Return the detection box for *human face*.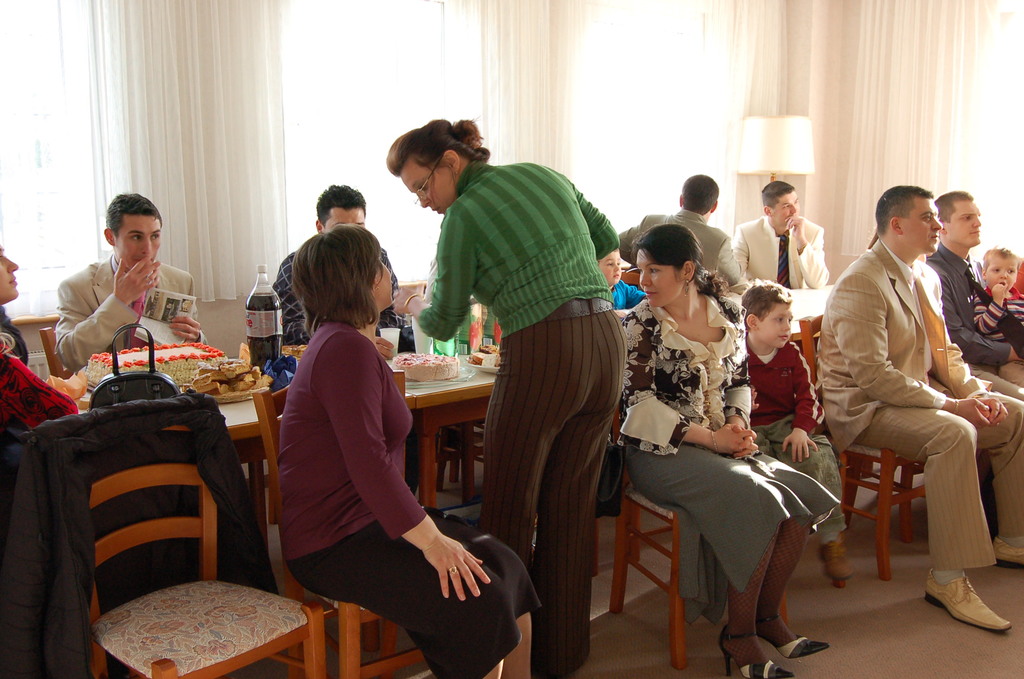
locate(637, 248, 685, 307).
